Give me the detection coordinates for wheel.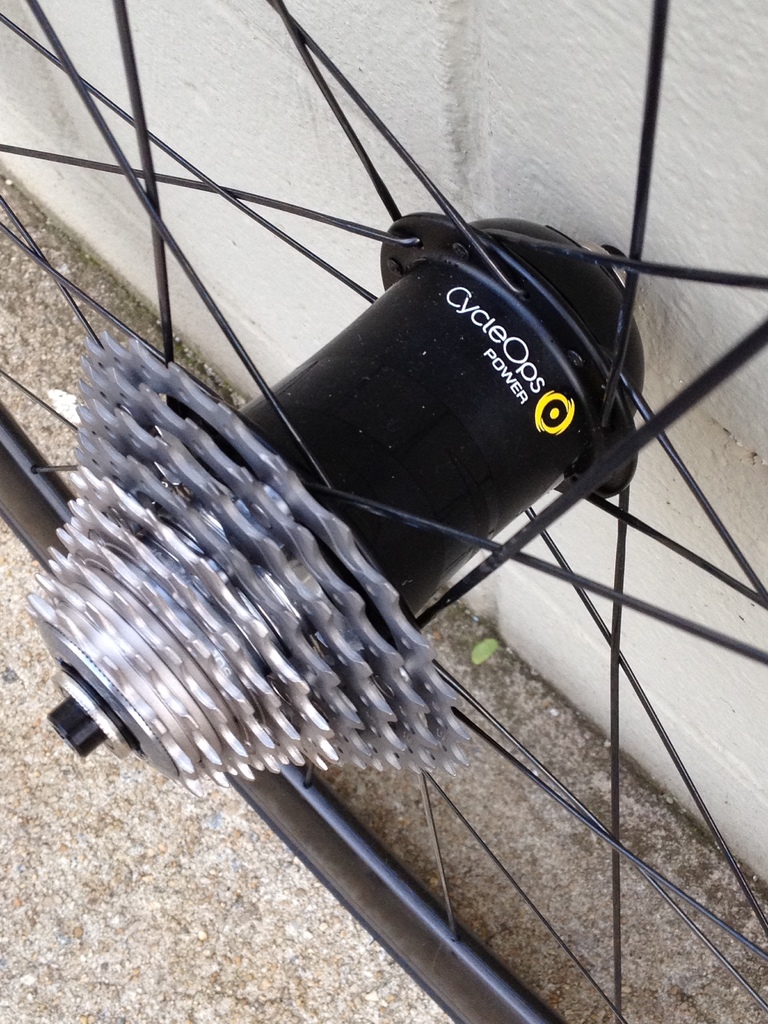
detection(0, 0, 767, 1023).
